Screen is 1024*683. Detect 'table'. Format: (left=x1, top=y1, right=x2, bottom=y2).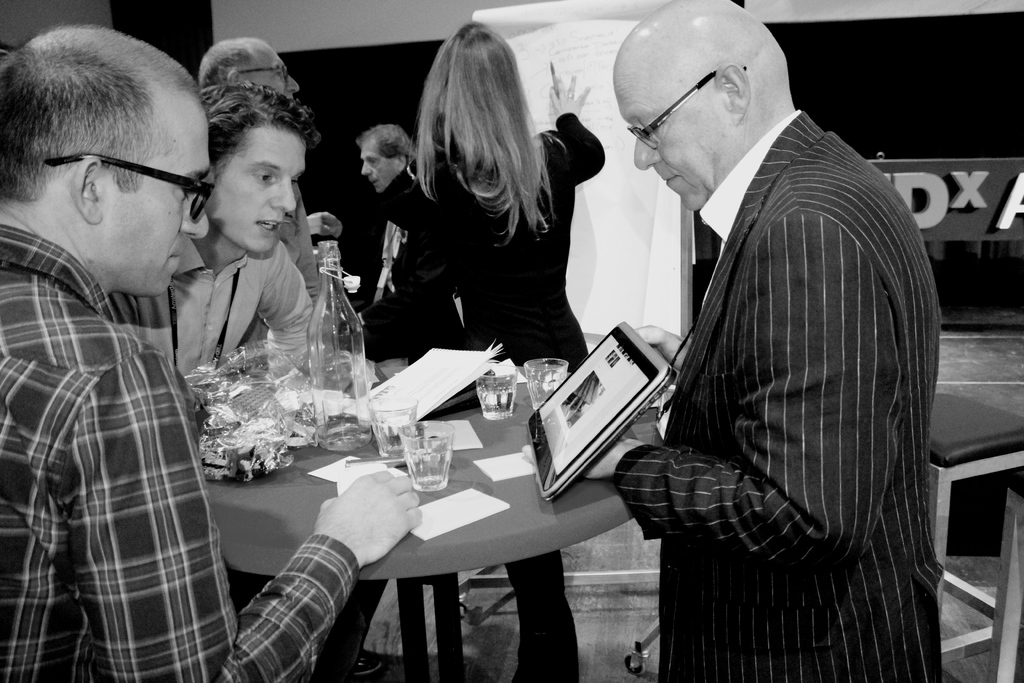
(left=322, top=327, right=677, bottom=641).
